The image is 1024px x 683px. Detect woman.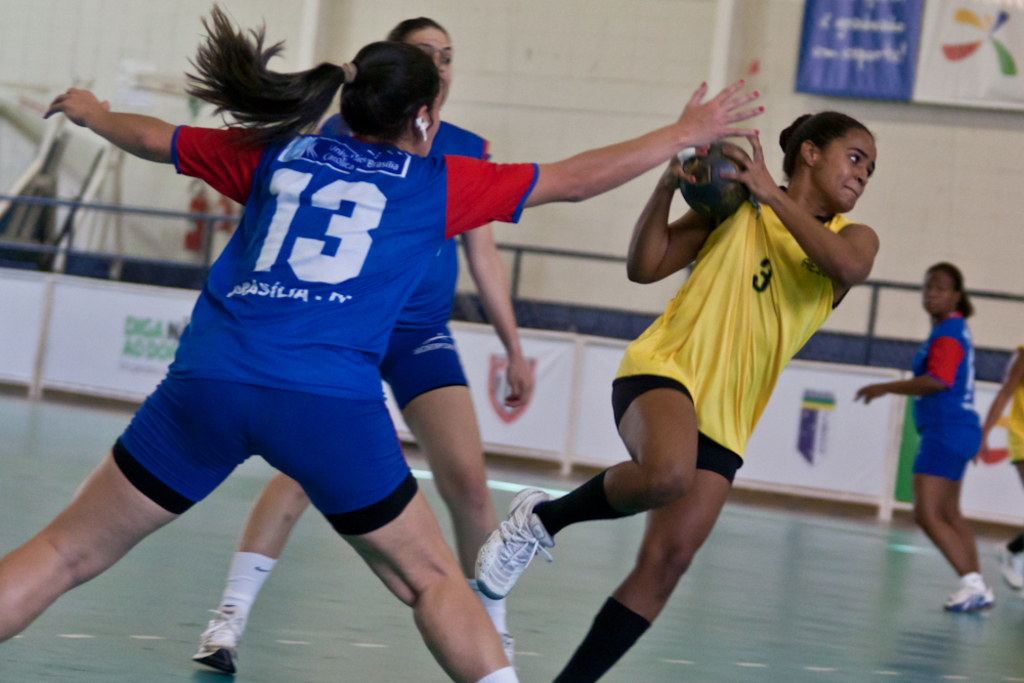
Detection: <bbox>0, 39, 765, 682</bbox>.
